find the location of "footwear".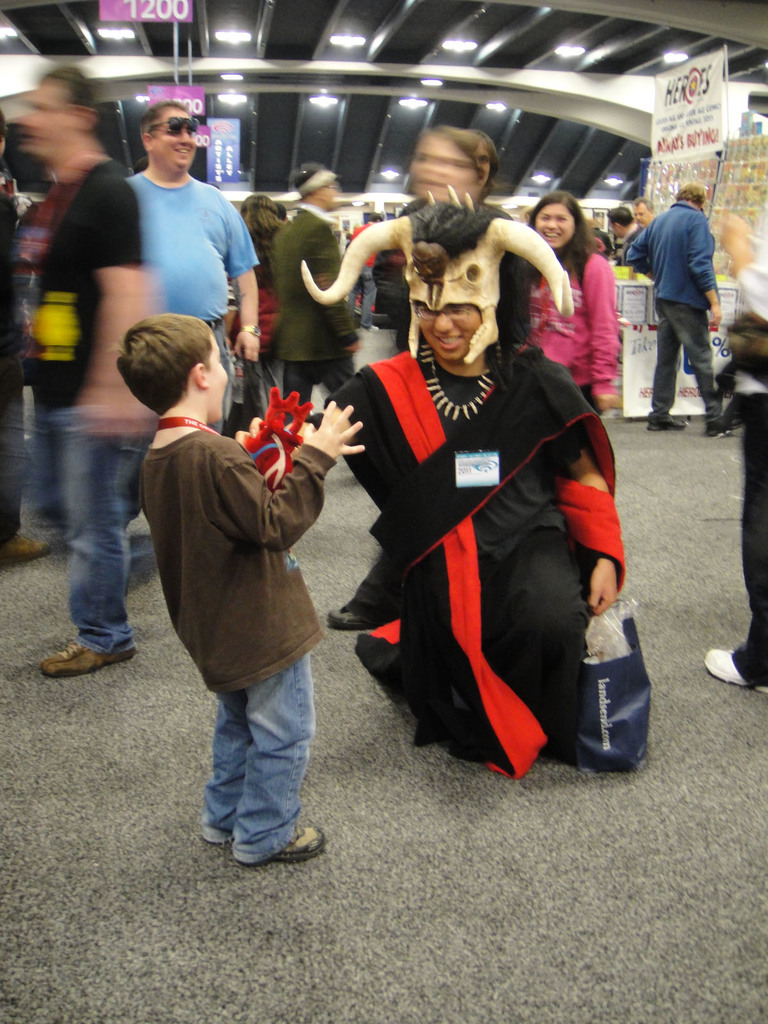
Location: [0,538,49,564].
